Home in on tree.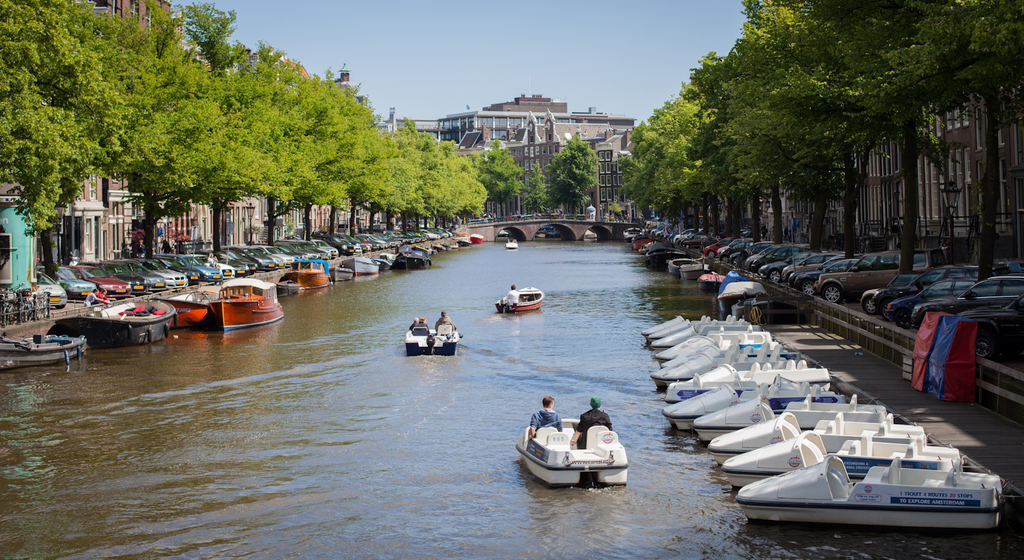
Homed in at region(542, 127, 600, 219).
